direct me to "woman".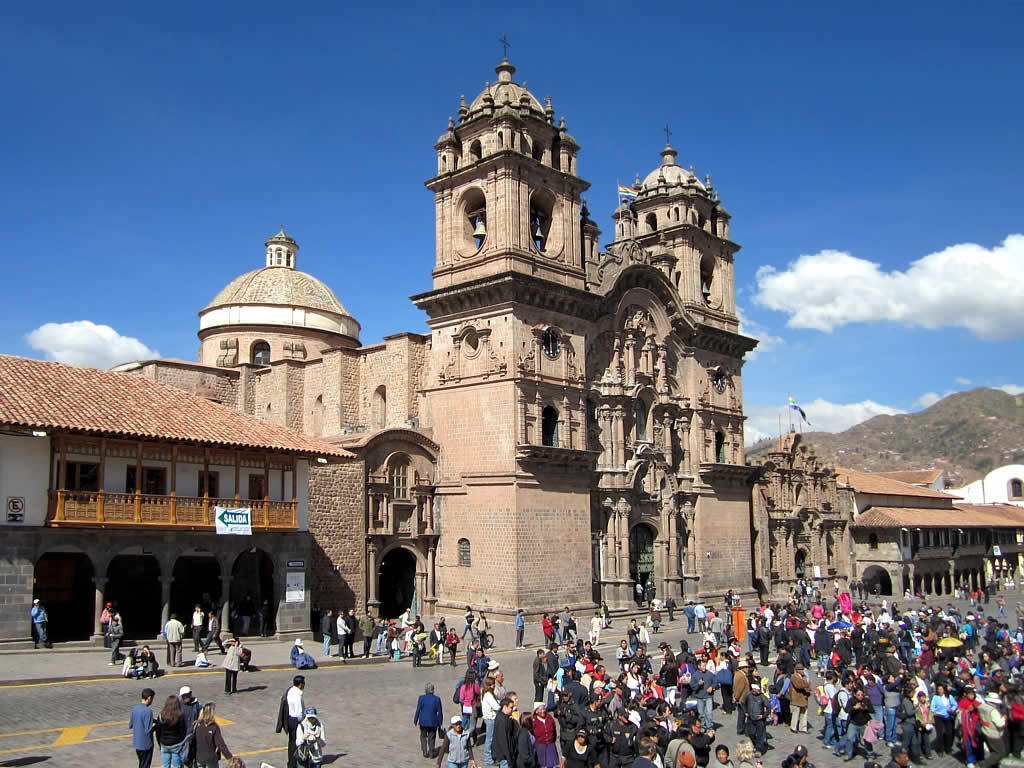
Direction: pyautogui.locateOnScreen(902, 688, 923, 758).
